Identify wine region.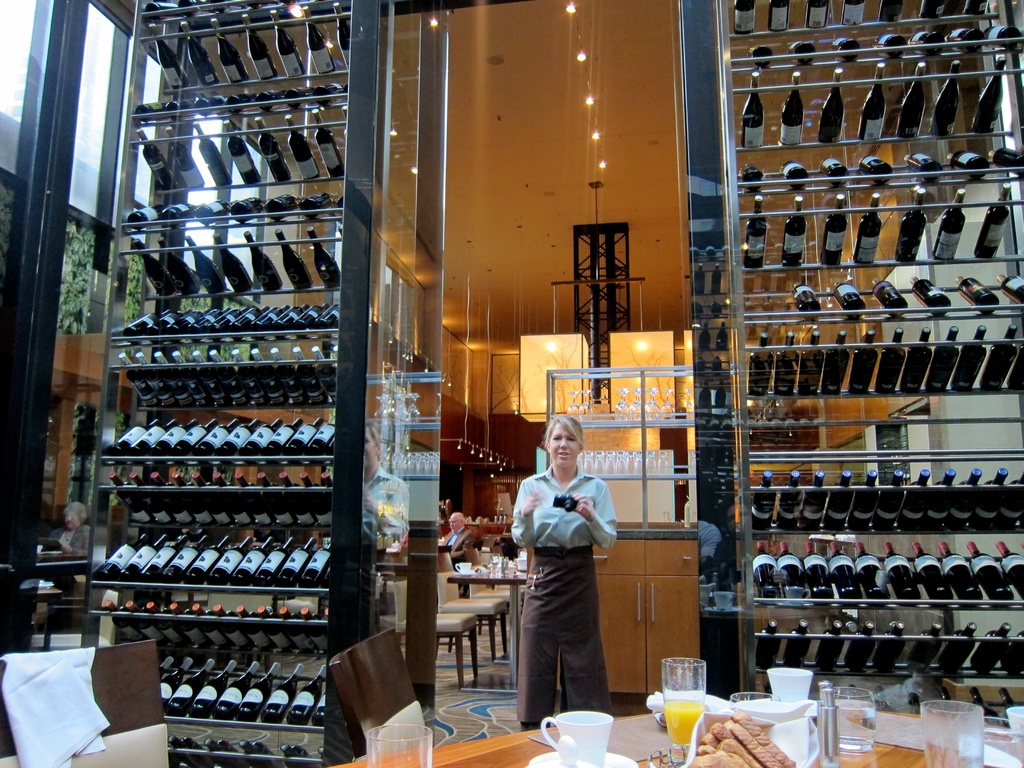
Region: (left=212, top=0, right=246, bottom=13).
